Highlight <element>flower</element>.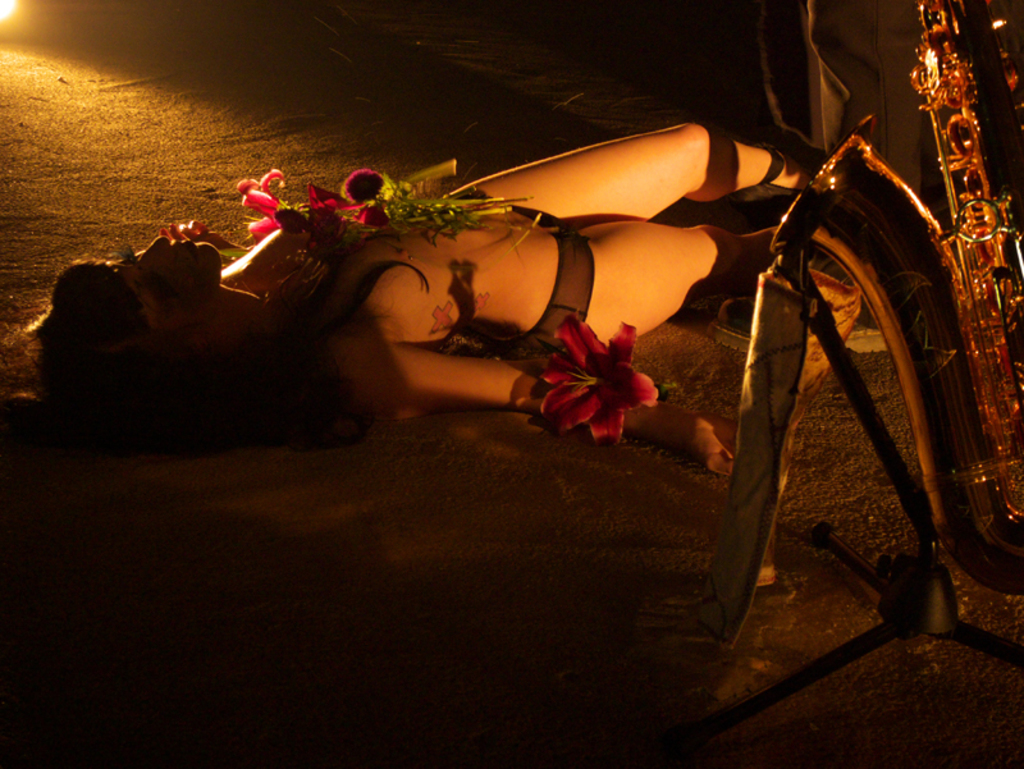
Highlighted region: (536,322,667,456).
